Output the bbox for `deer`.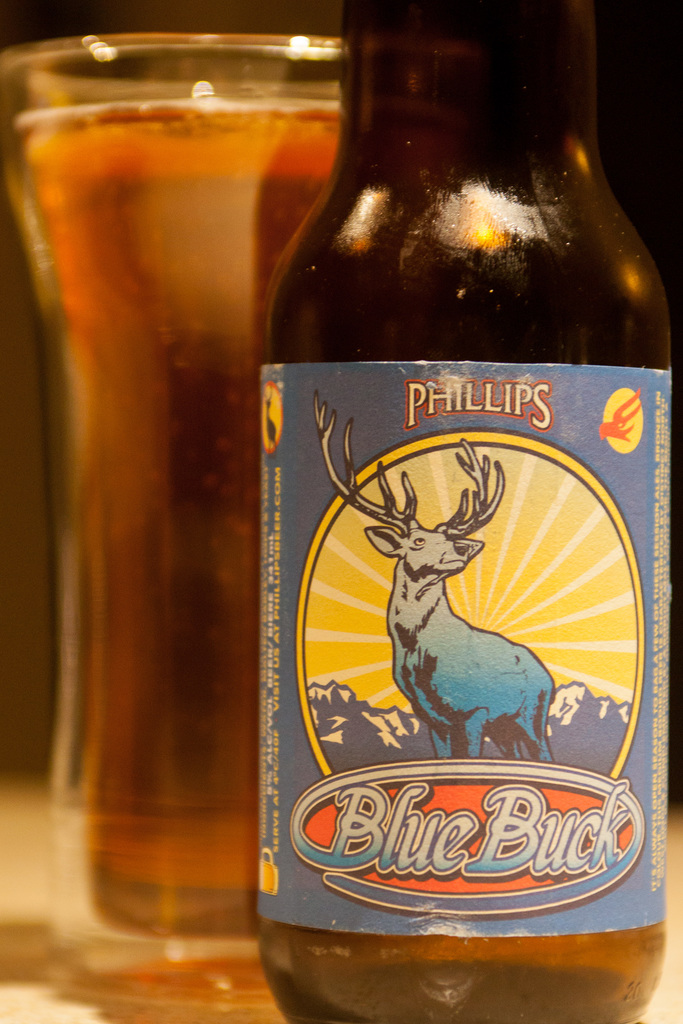
left=313, top=385, right=557, bottom=759.
